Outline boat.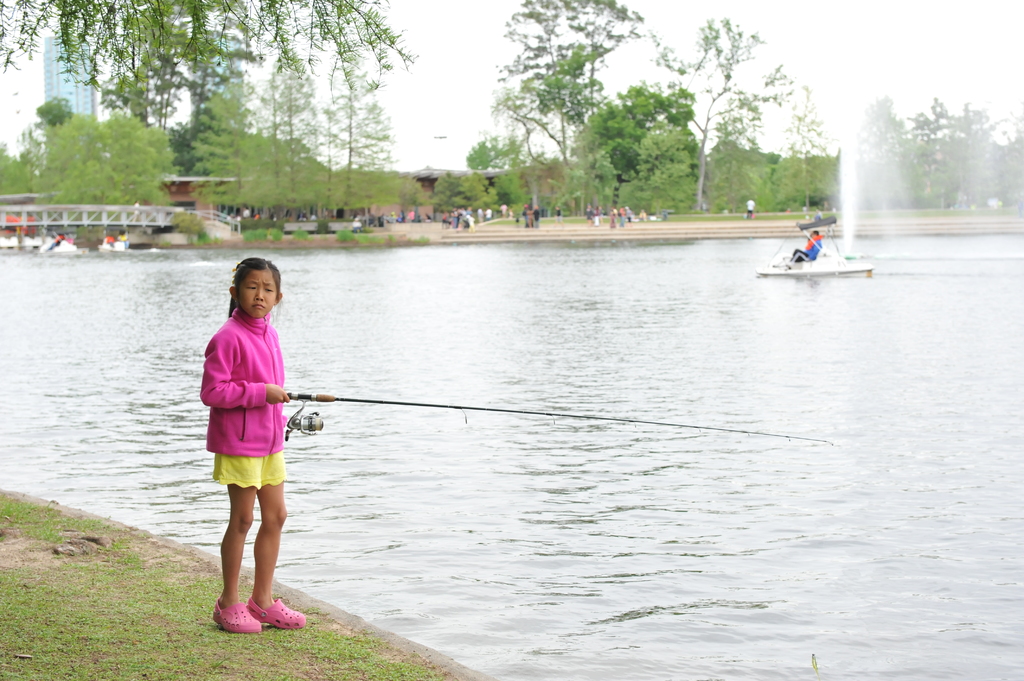
Outline: <box>757,214,884,289</box>.
